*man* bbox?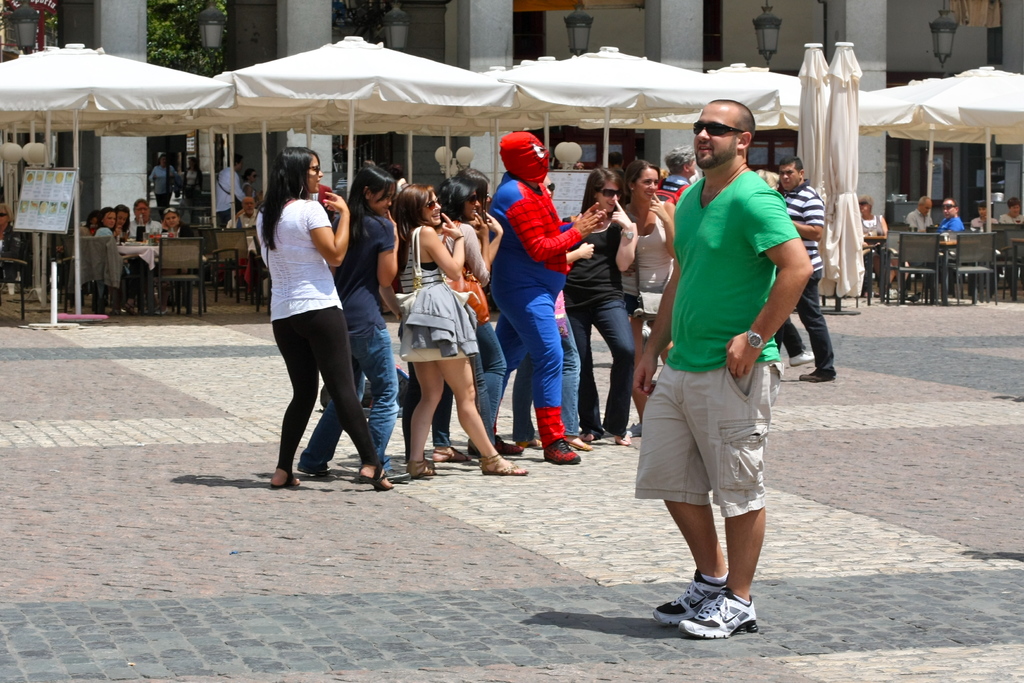
[left=905, top=195, right=940, bottom=247]
